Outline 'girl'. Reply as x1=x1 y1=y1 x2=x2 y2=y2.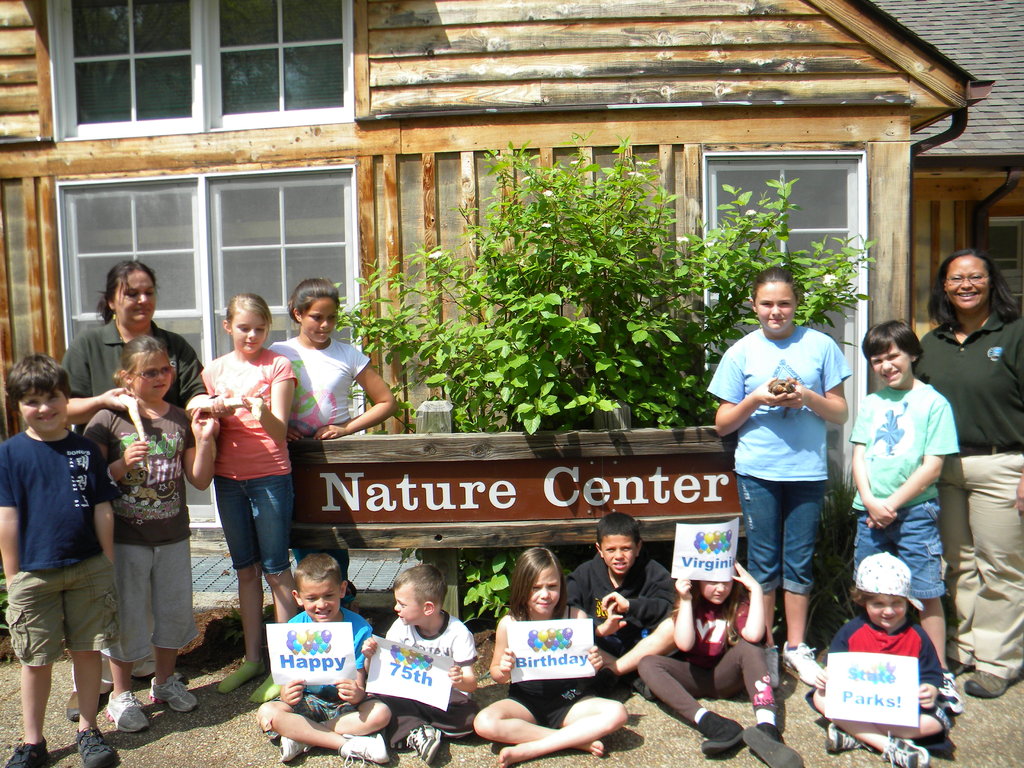
x1=82 y1=336 x2=214 y2=731.
